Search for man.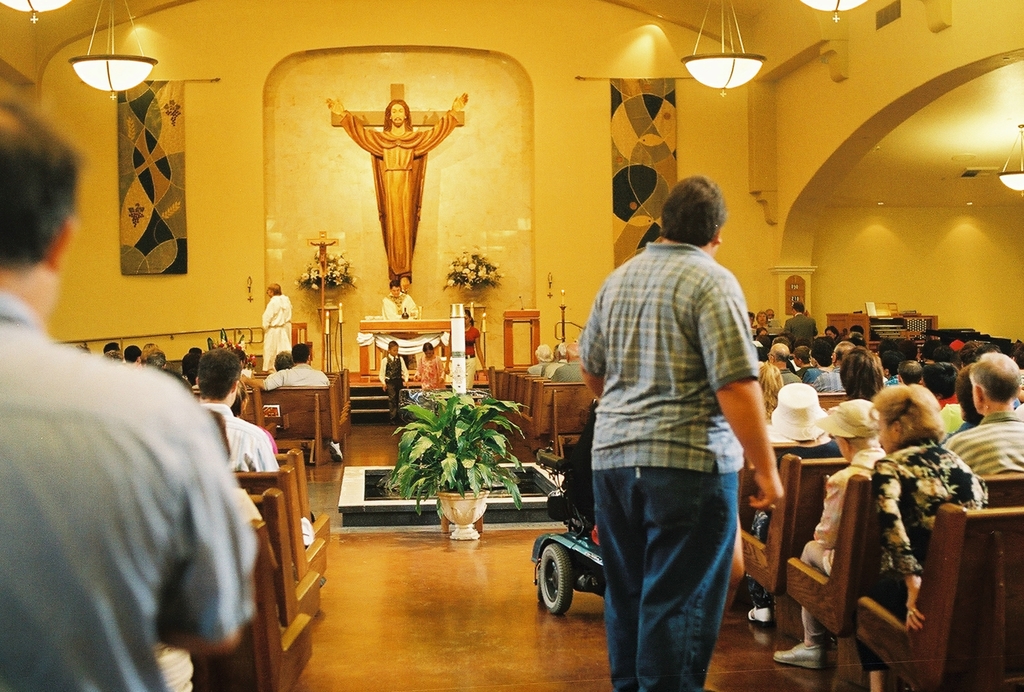
Found at (left=767, top=343, right=795, bottom=385).
